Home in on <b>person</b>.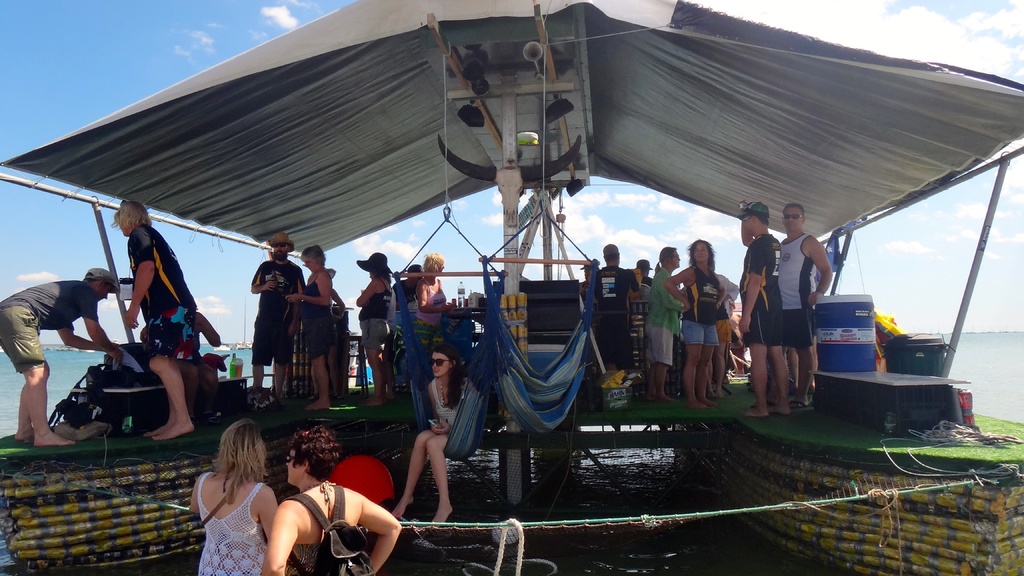
Homed in at left=351, top=255, right=392, bottom=412.
